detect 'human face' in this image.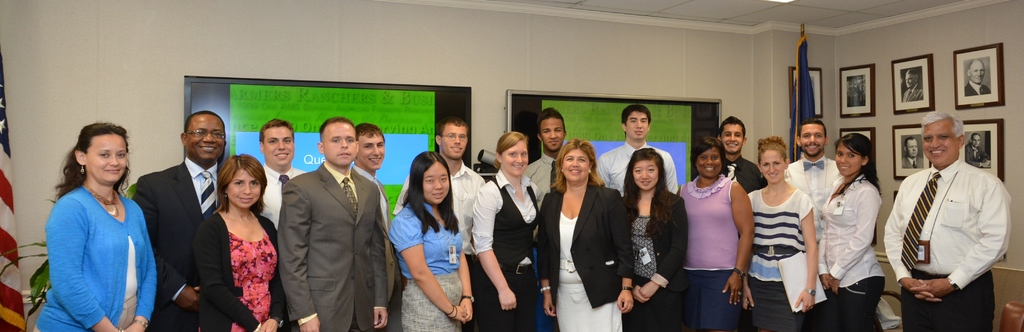
Detection: box(263, 126, 295, 166).
